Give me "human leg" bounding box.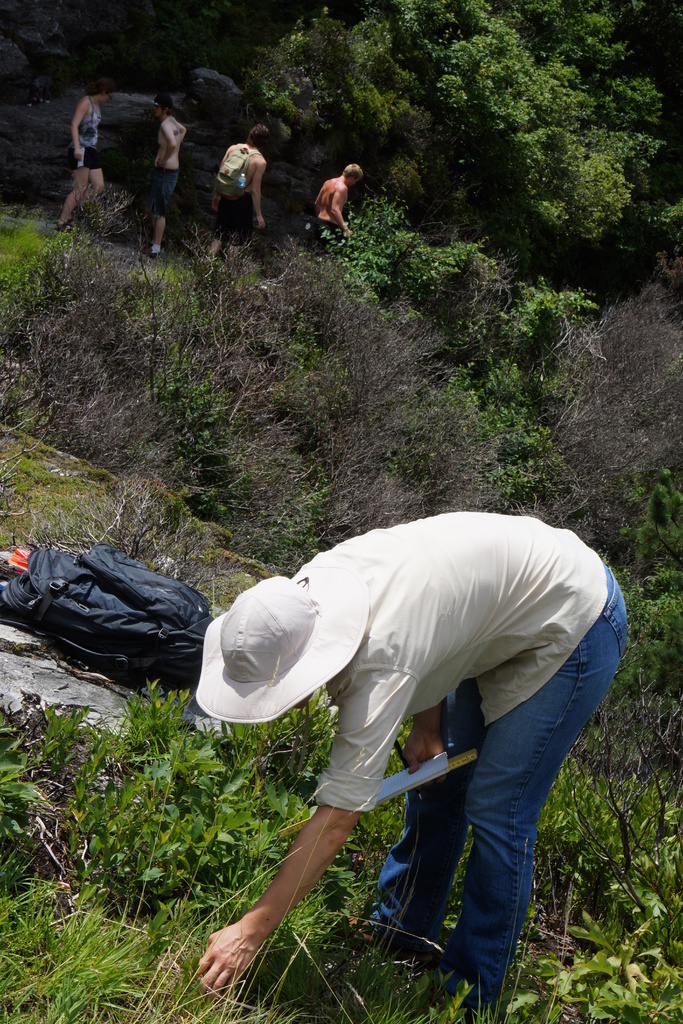
pyautogui.locateOnScreen(206, 193, 226, 259).
